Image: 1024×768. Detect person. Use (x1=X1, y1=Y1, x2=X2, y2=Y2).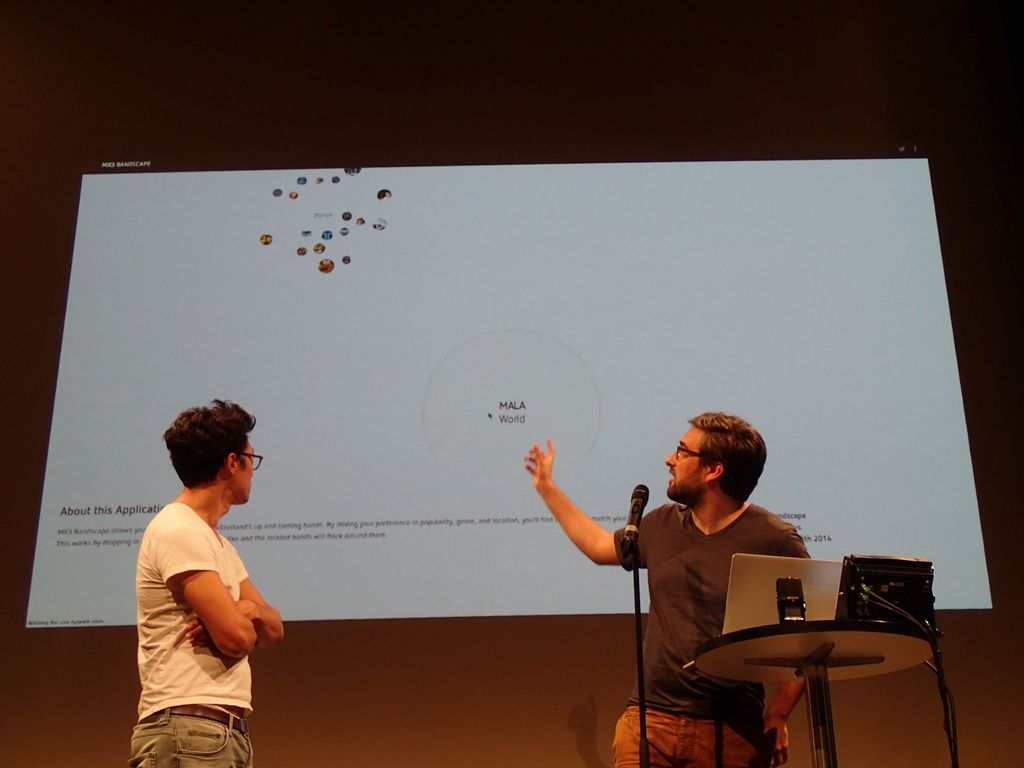
(x1=531, y1=422, x2=792, y2=767).
